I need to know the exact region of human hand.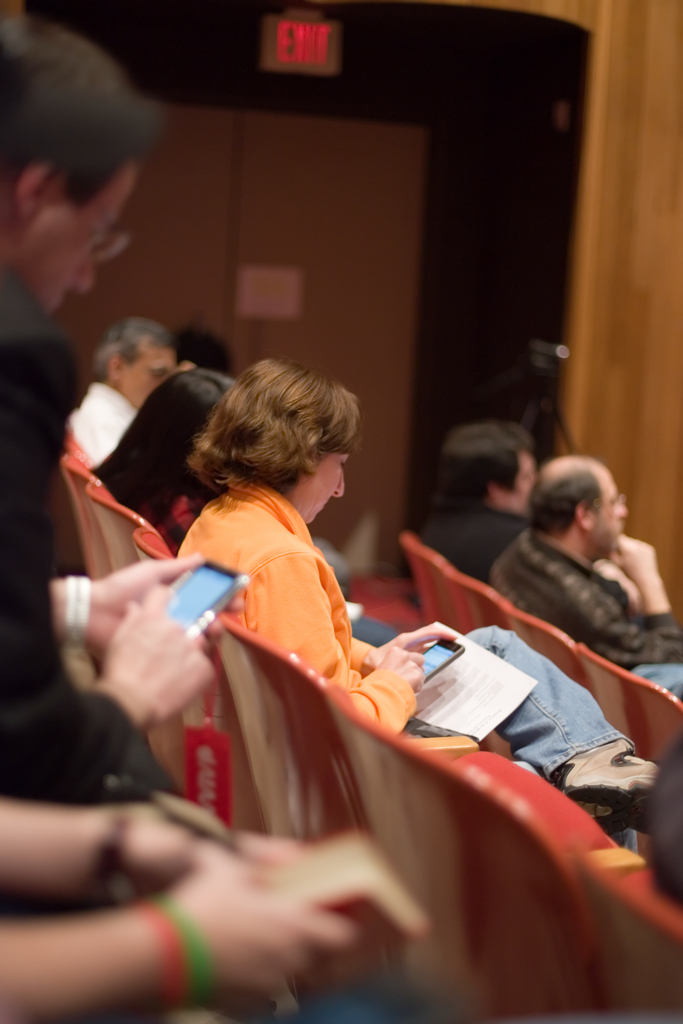
Region: bbox(103, 596, 223, 734).
